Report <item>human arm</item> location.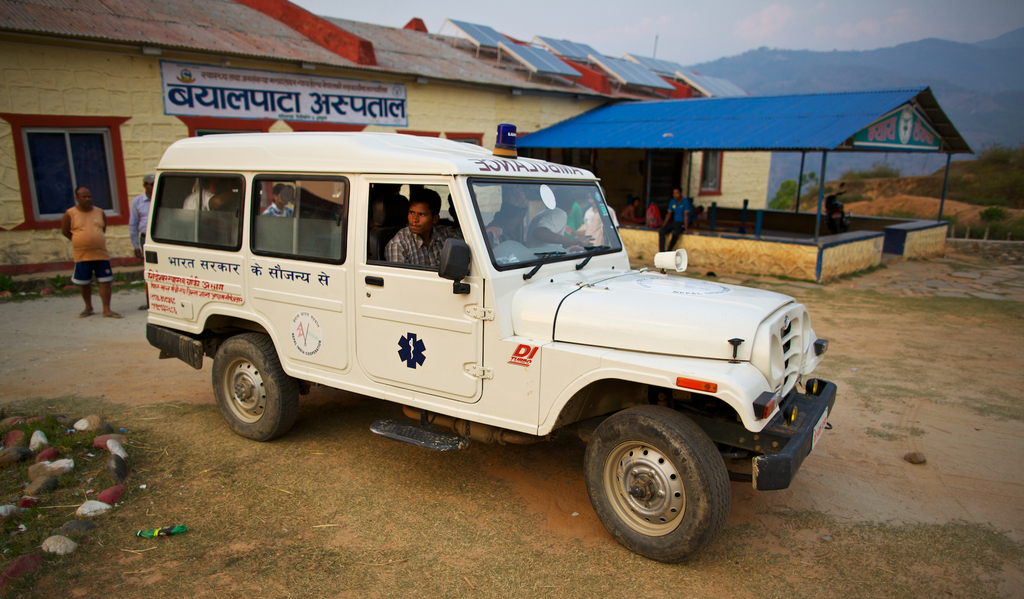
Report: x1=580 y1=218 x2=596 y2=231.
